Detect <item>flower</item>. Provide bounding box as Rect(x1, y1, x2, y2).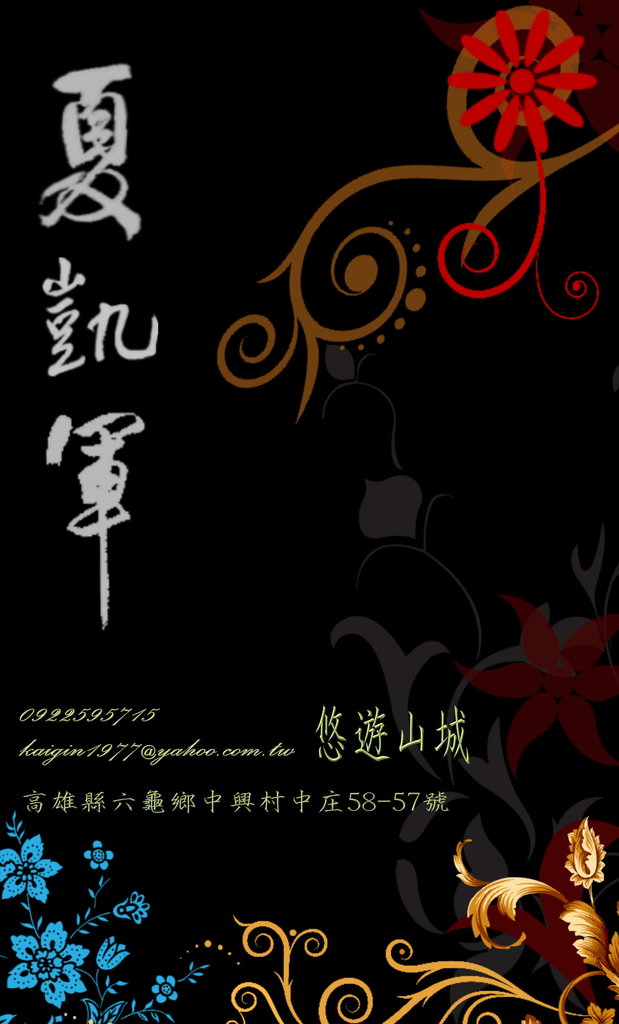
Rect(113, 895, 154, 929).
